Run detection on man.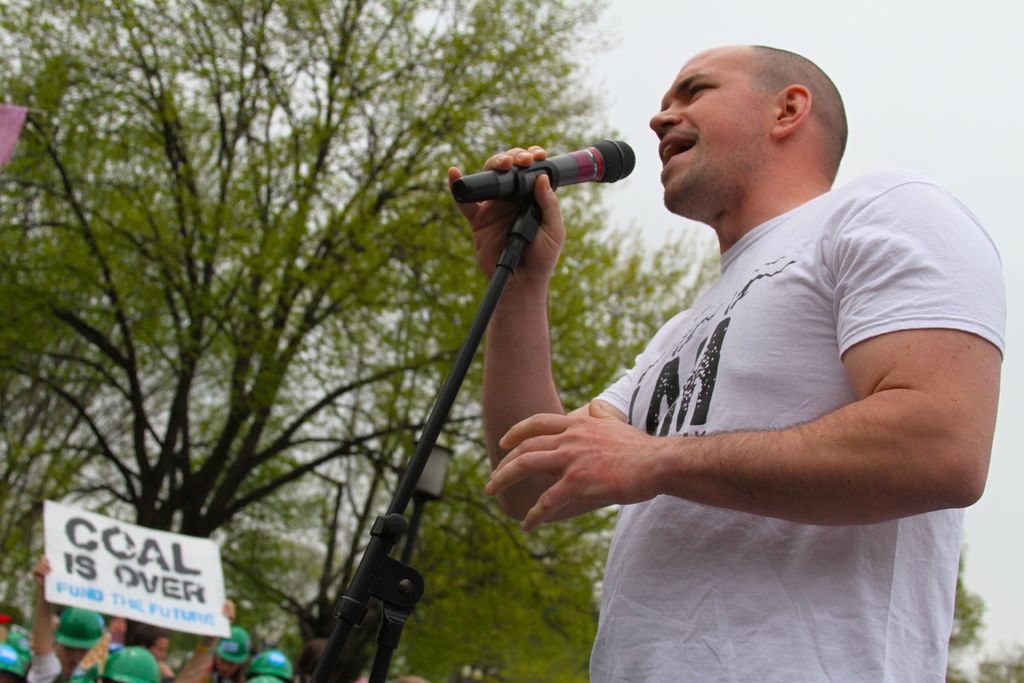
Result: {"left": 207, "top": 626, "right": 264, "bottom": 682}.
